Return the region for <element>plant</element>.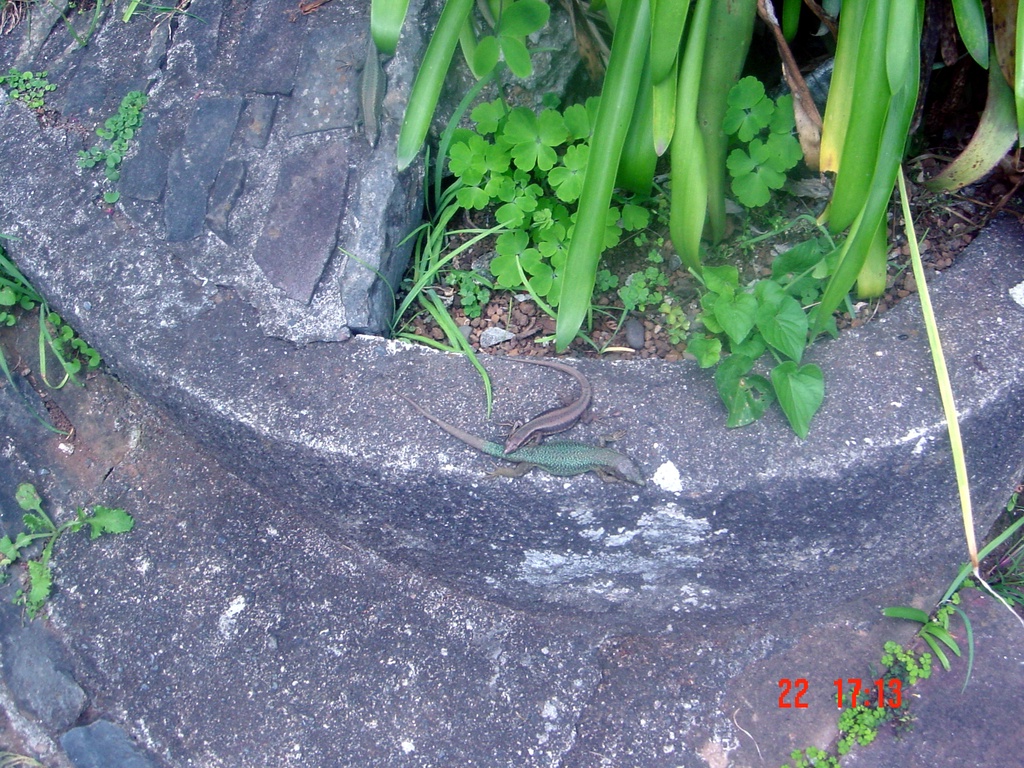
x1=0, y1=475, x2=131, y2=621.
